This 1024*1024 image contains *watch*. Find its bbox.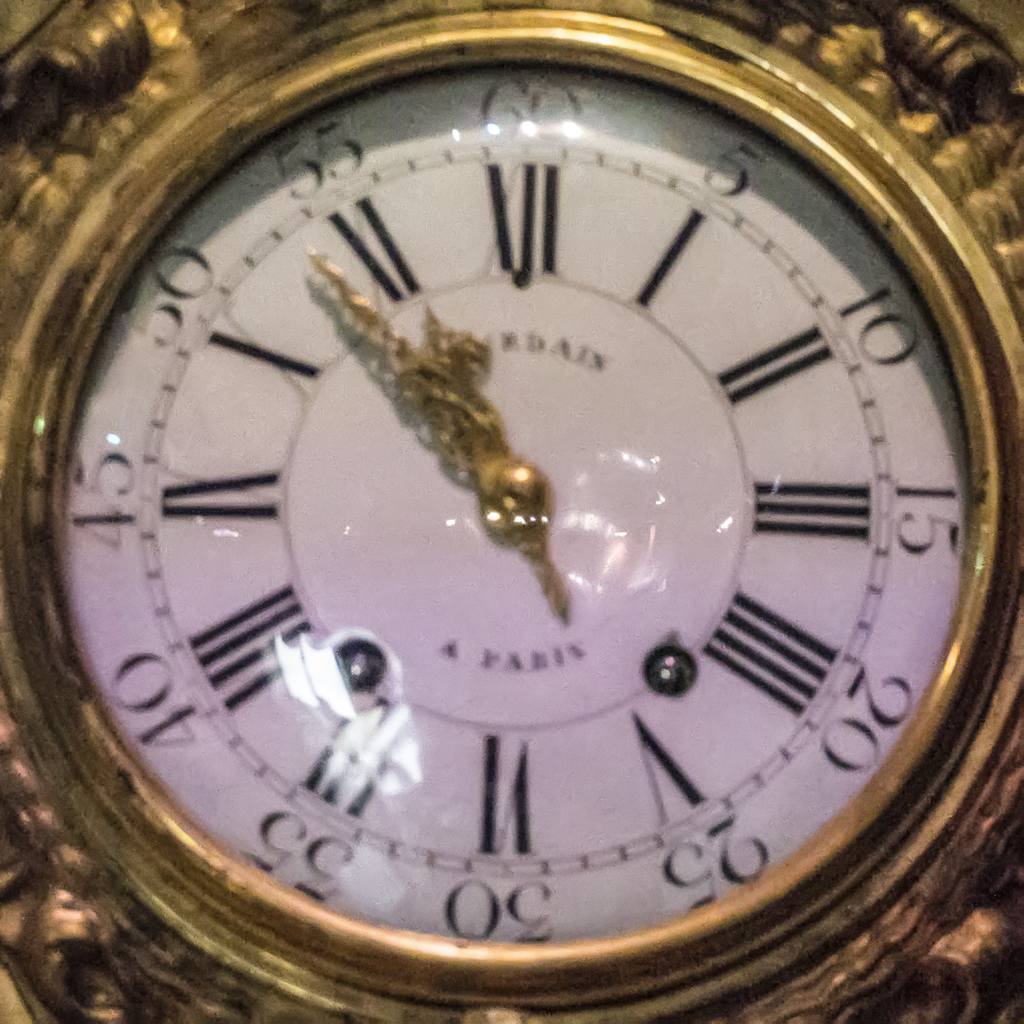
locate(0, 0, 1023, 1022).
